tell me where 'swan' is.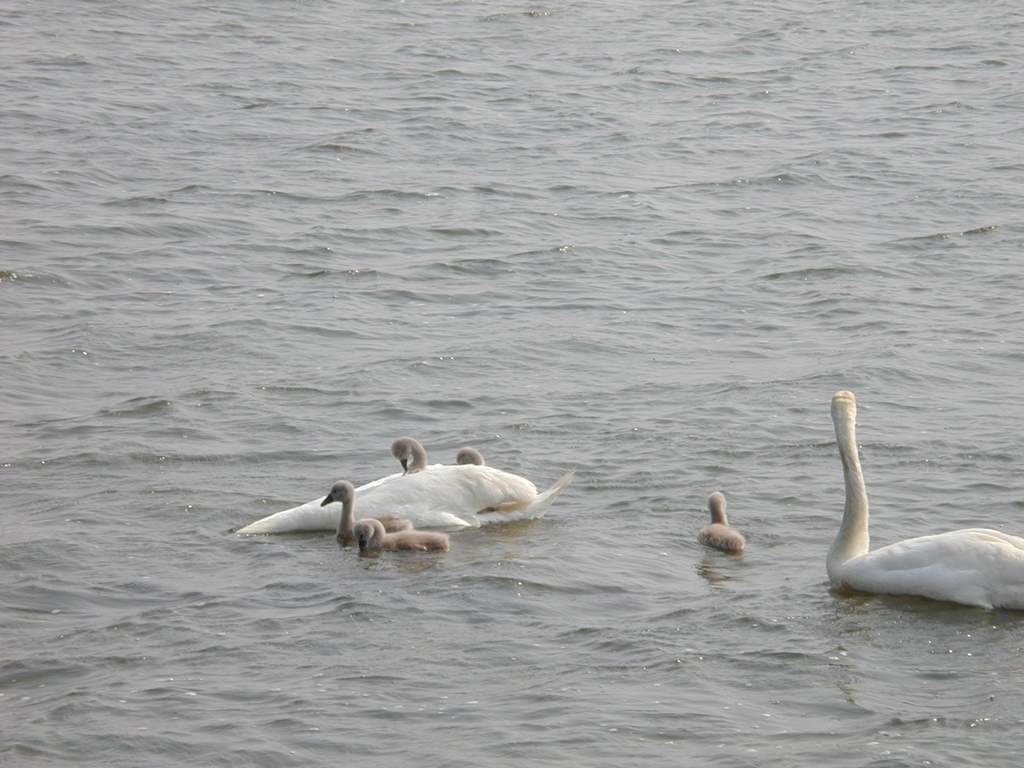
'swan' is at x1=802, y1=376, x2=1023, y2=618.
